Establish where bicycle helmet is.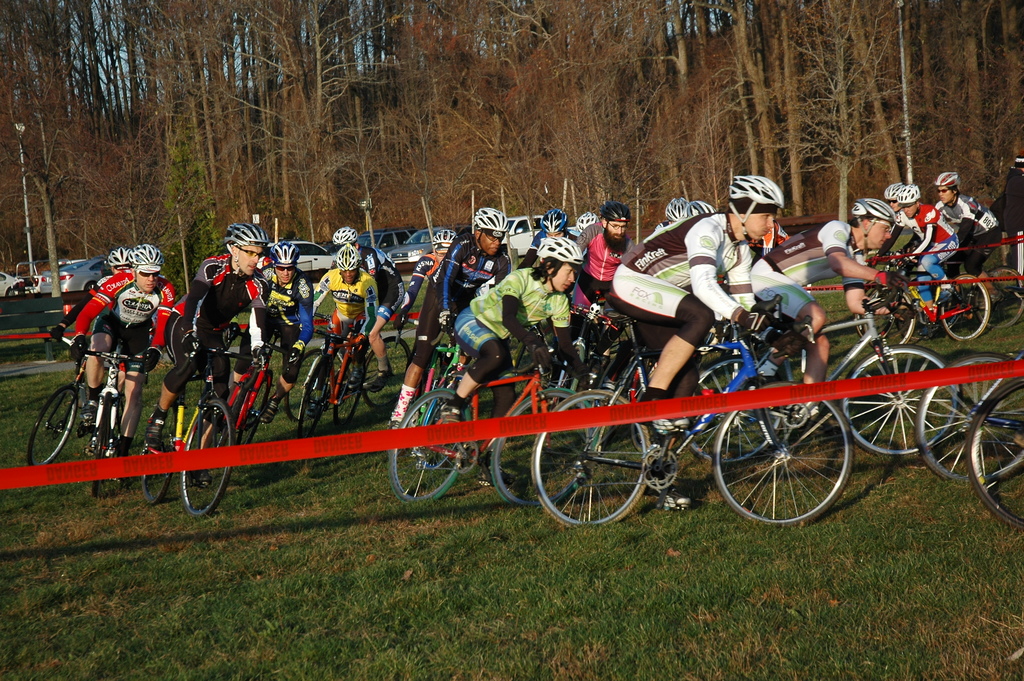
Established at bbox=(604, 201, 630, 221).
